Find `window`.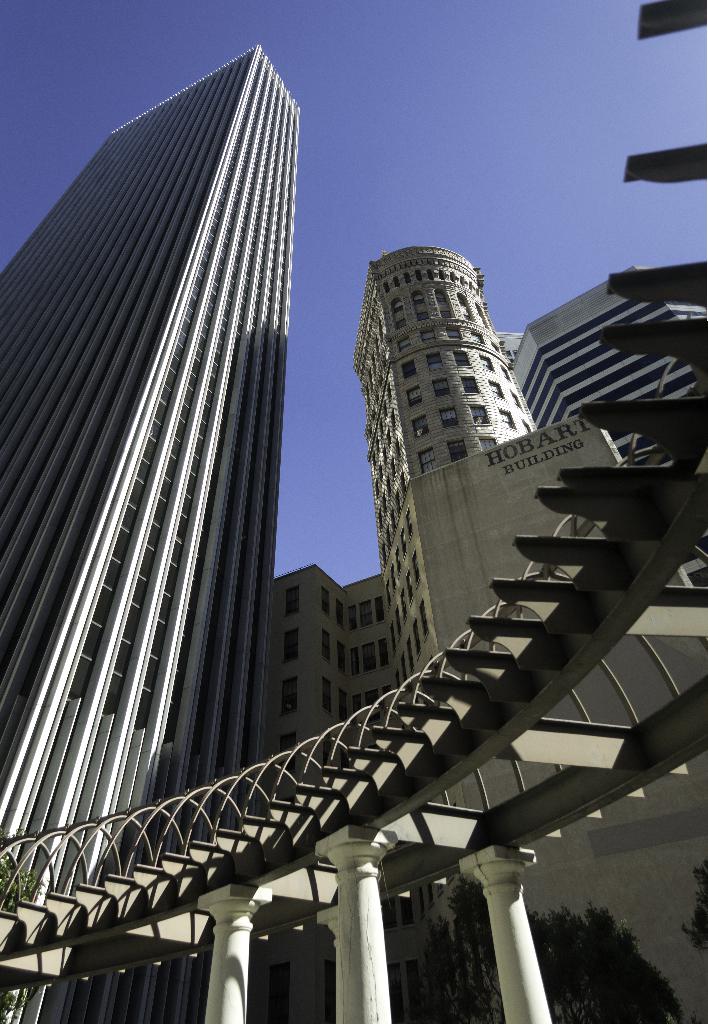
(x1=476, y1=429, x2=501, y2=455).
